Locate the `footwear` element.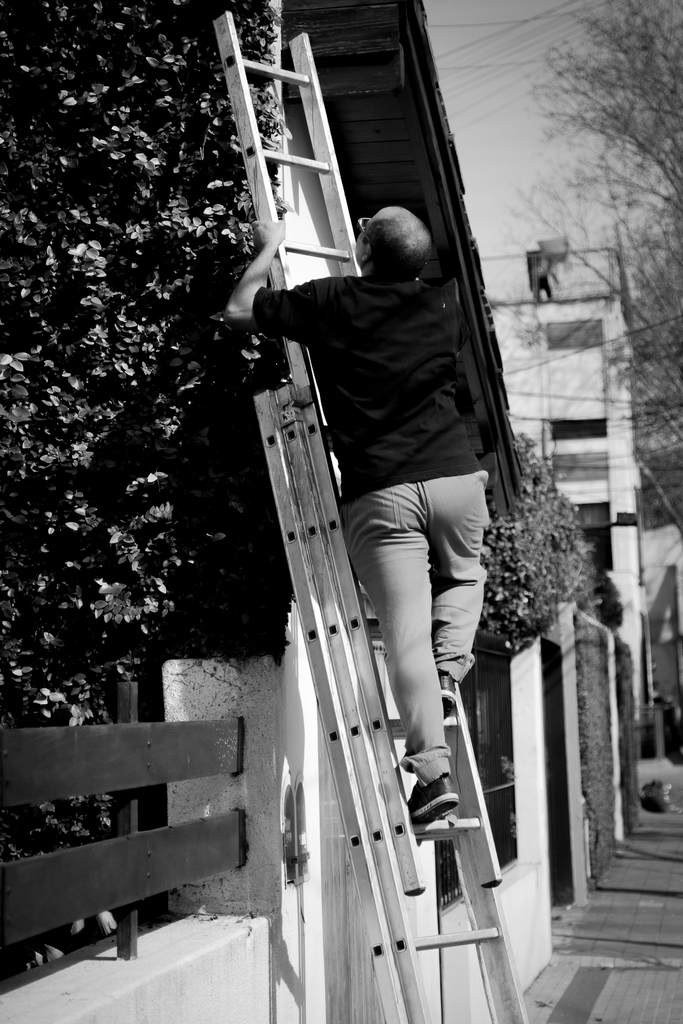
Element bbox: box=[402, 767, 449, 822].
